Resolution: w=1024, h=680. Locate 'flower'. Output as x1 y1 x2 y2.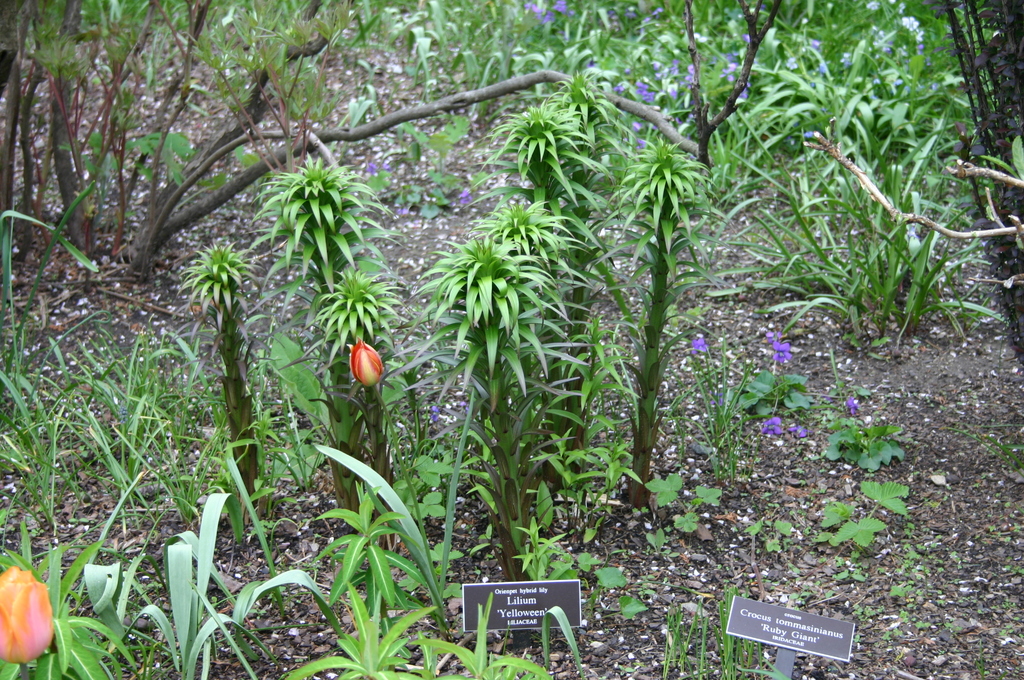
793 425 808 436.
